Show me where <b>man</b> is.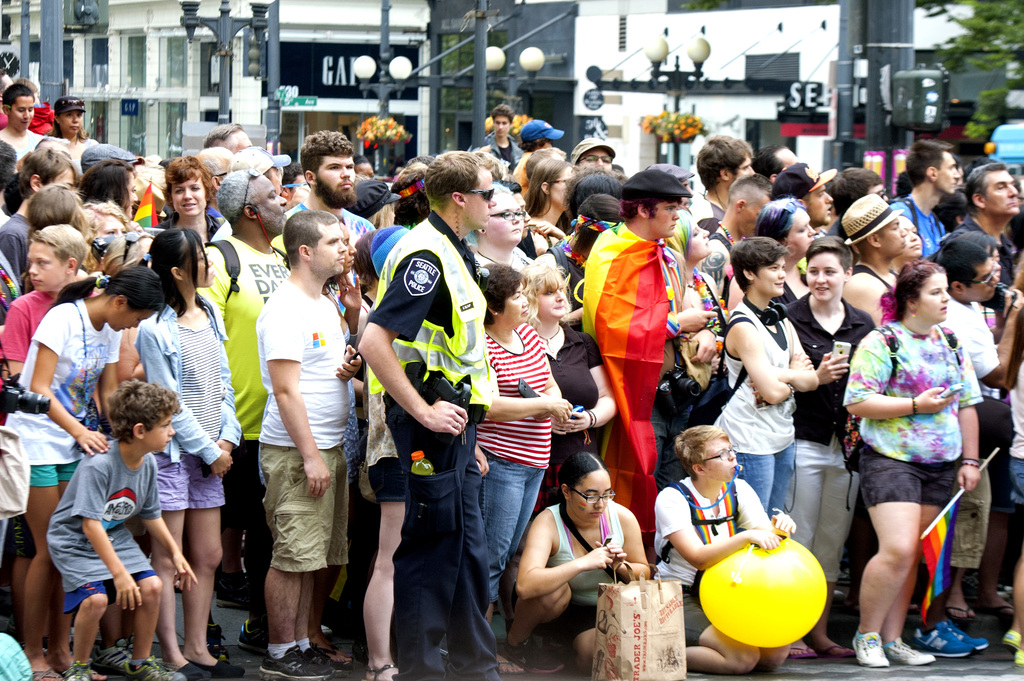
<b>man</b> is at 79, 141, 137, 170.
